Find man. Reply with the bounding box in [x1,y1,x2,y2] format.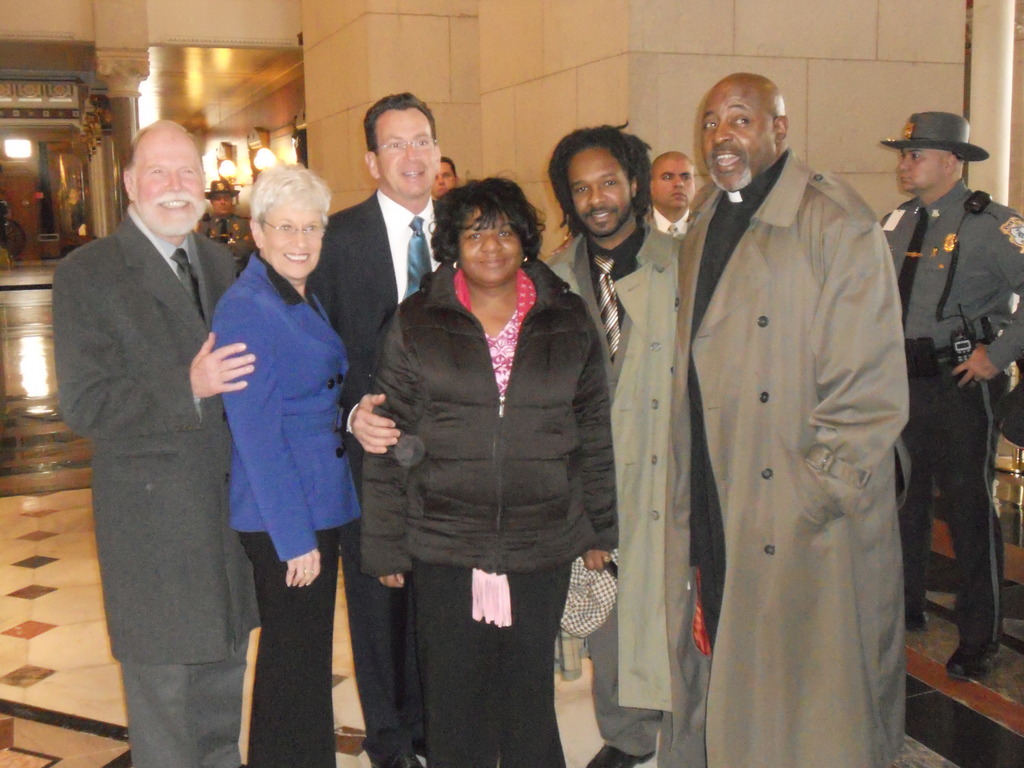
[193,169,259,283].
